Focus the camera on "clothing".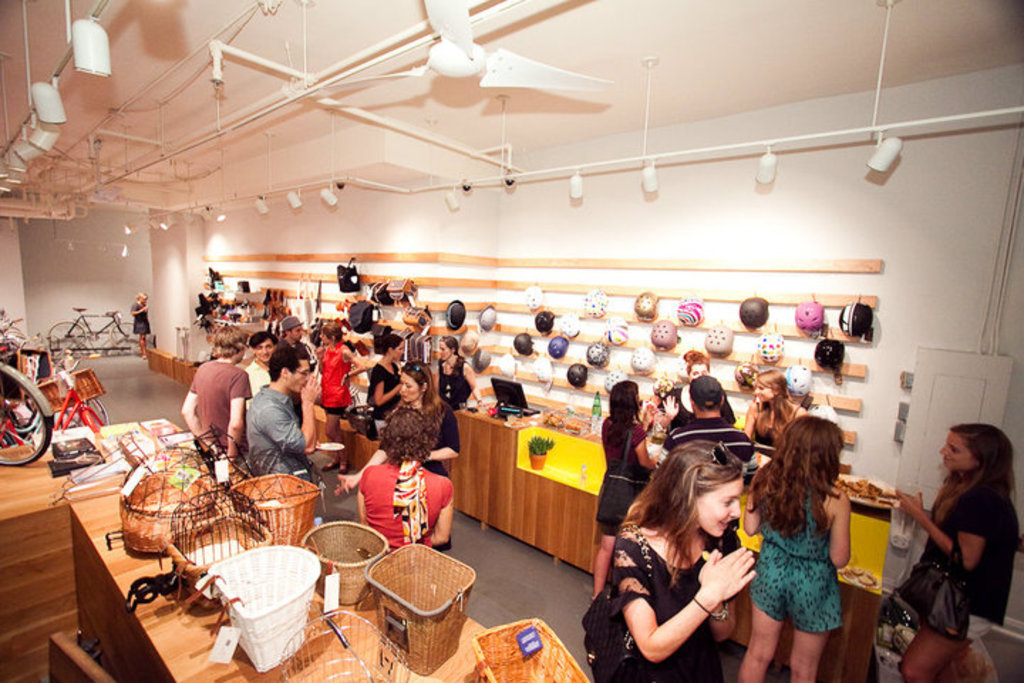
Focus region: 188 357 253 450.
